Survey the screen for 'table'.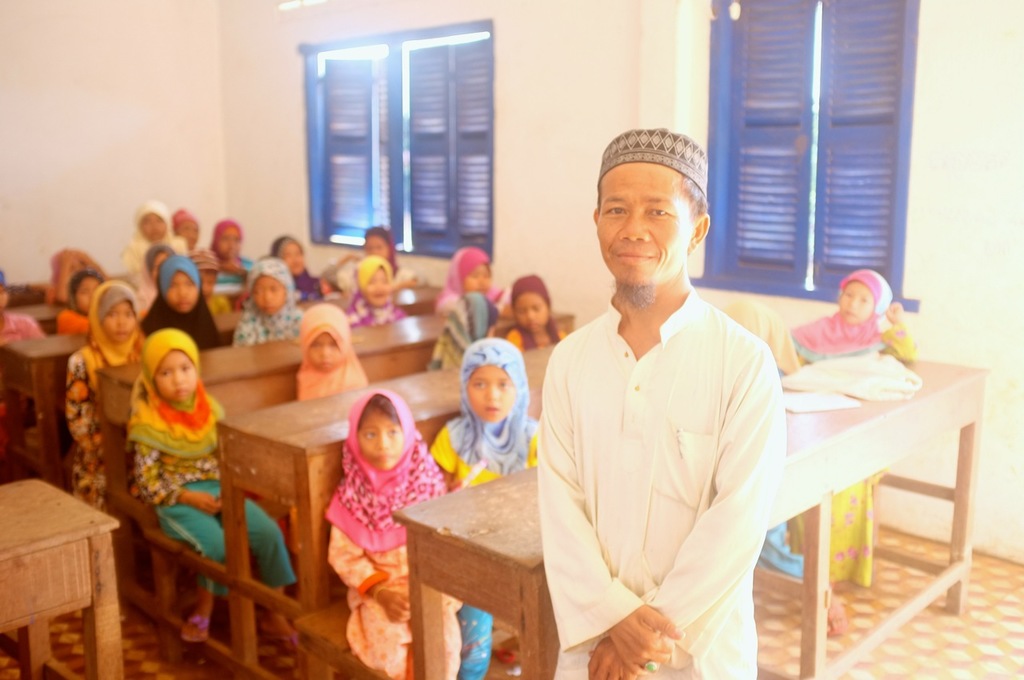
Survey found: (86, 300, 545, 666).
